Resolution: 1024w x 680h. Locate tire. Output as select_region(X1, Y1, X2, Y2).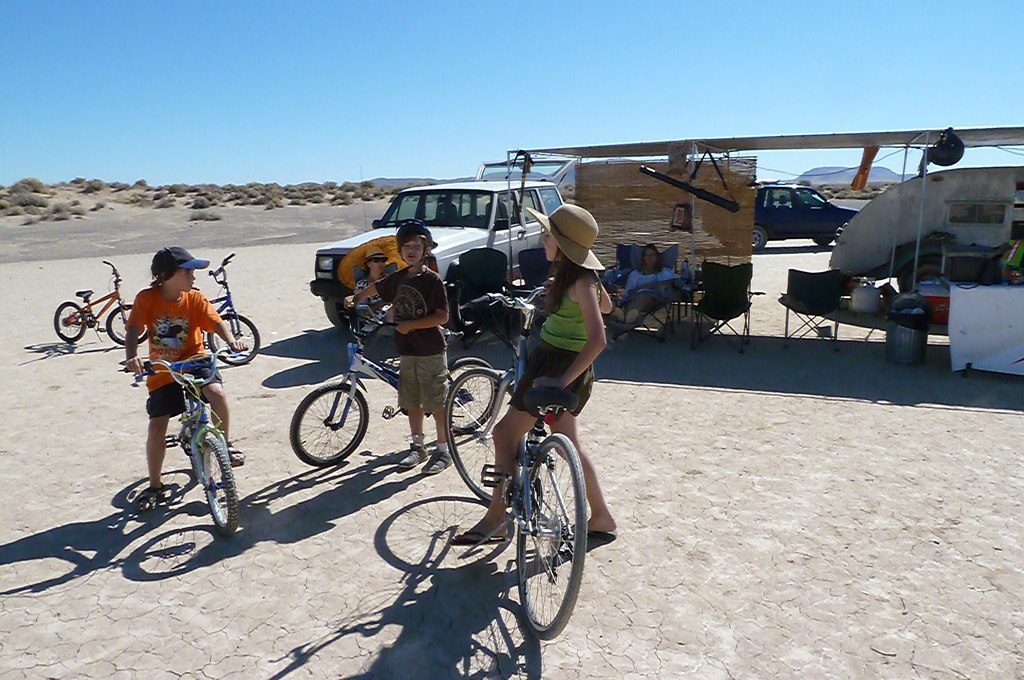
select_region(51, 302, 85, 342).
